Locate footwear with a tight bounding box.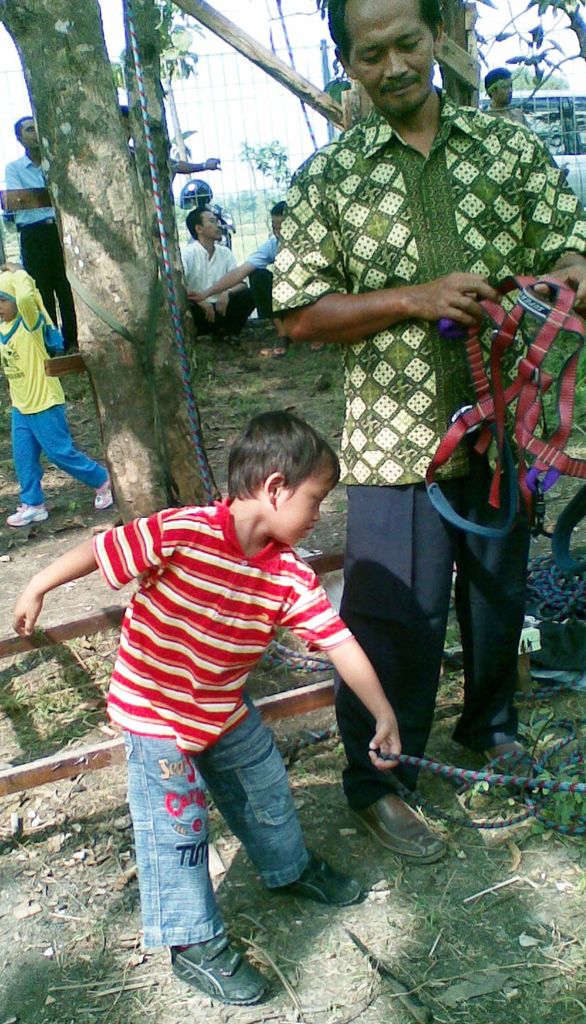
BBox(166, 924, 272, 1008).
